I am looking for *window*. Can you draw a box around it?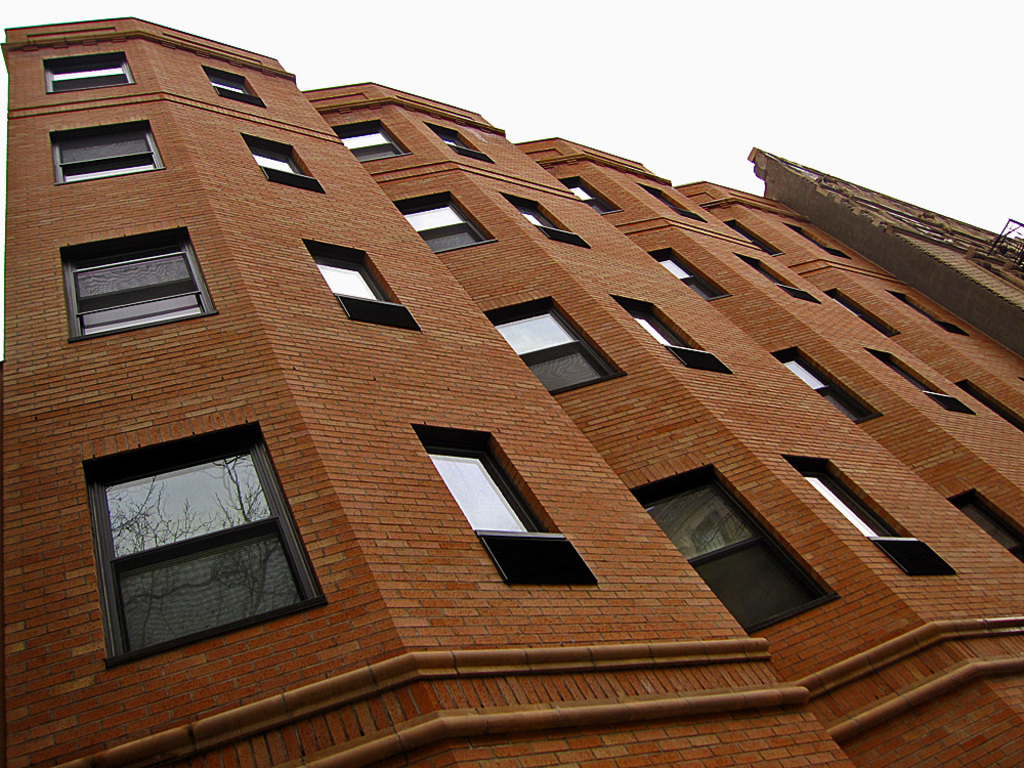
Sure, the bounding box is rect(300, 238, 425, 332).
